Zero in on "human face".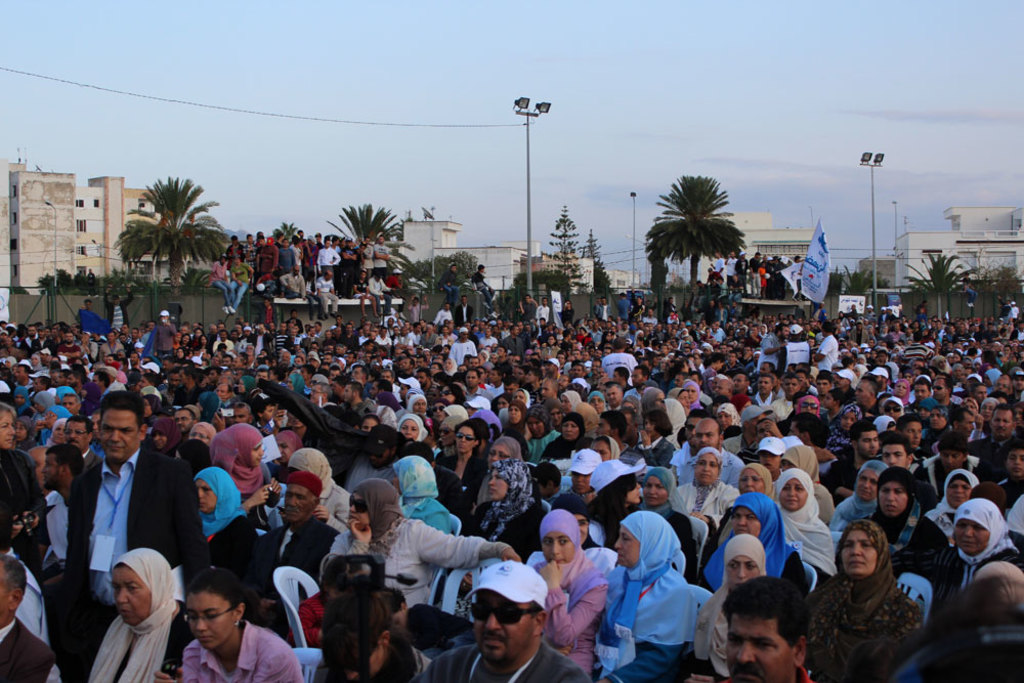
Zeroed in: 400/358/410/372.
